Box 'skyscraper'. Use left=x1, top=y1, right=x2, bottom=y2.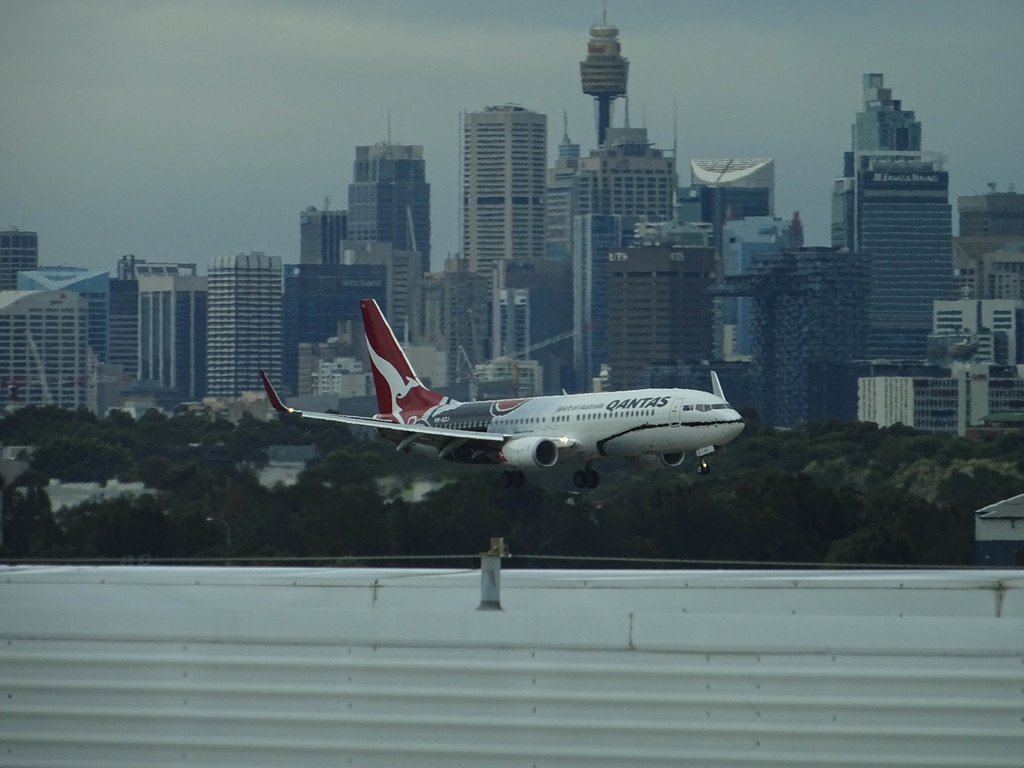
left=0, top=289, right=90, bottom=424.
